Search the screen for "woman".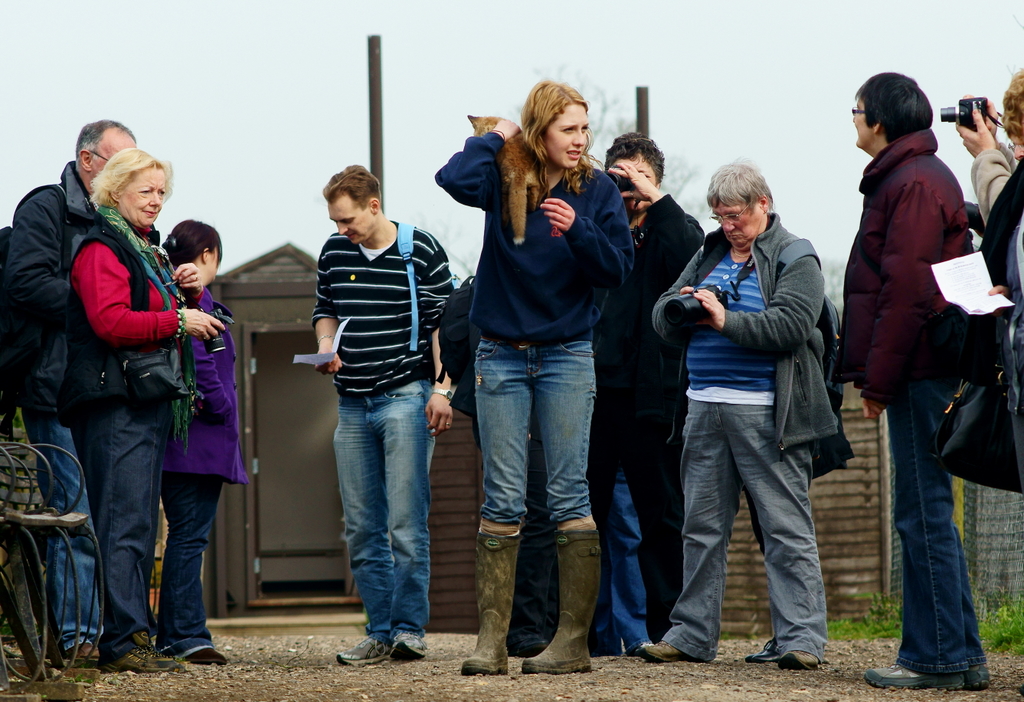
Found at 431 74 640 679.
